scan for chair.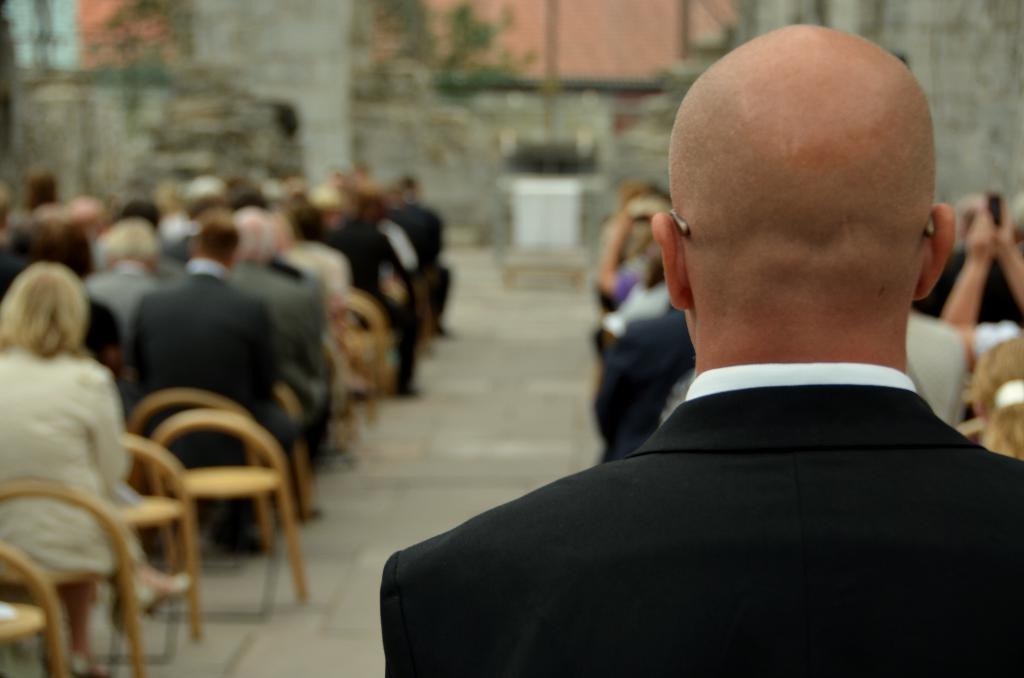
Scan result: crop(0, 543, 70, 677).
